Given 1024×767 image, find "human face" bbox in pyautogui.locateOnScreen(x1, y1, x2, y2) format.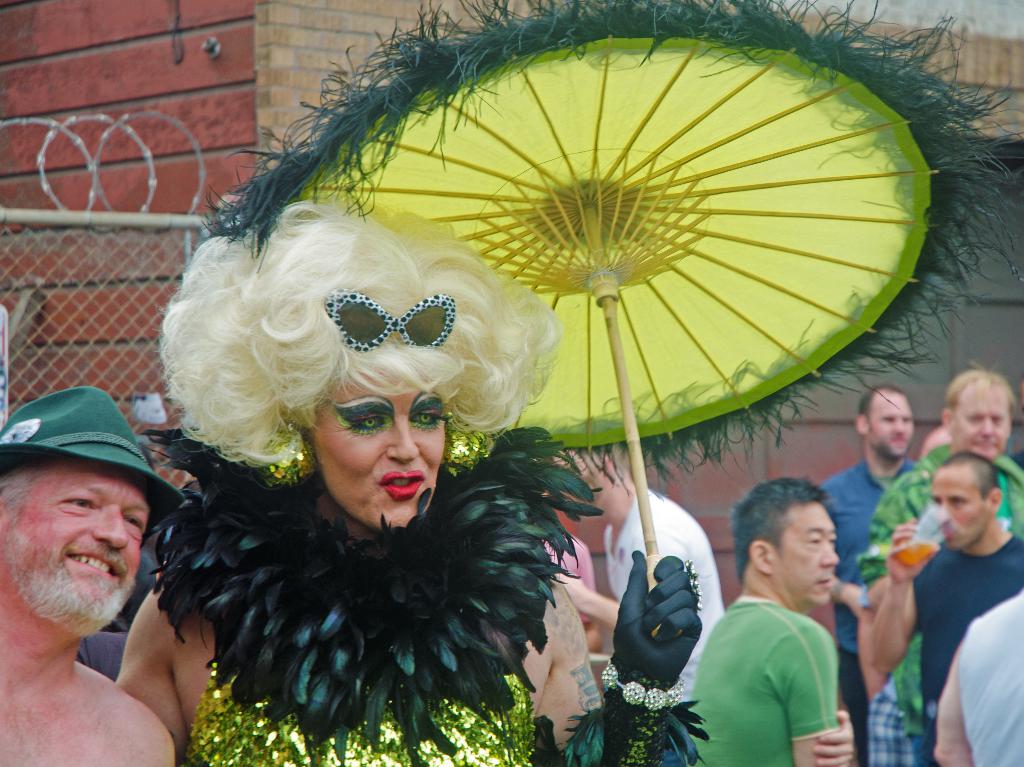
pyautogui.locateOnScreen(767, 492, 835, 602).
